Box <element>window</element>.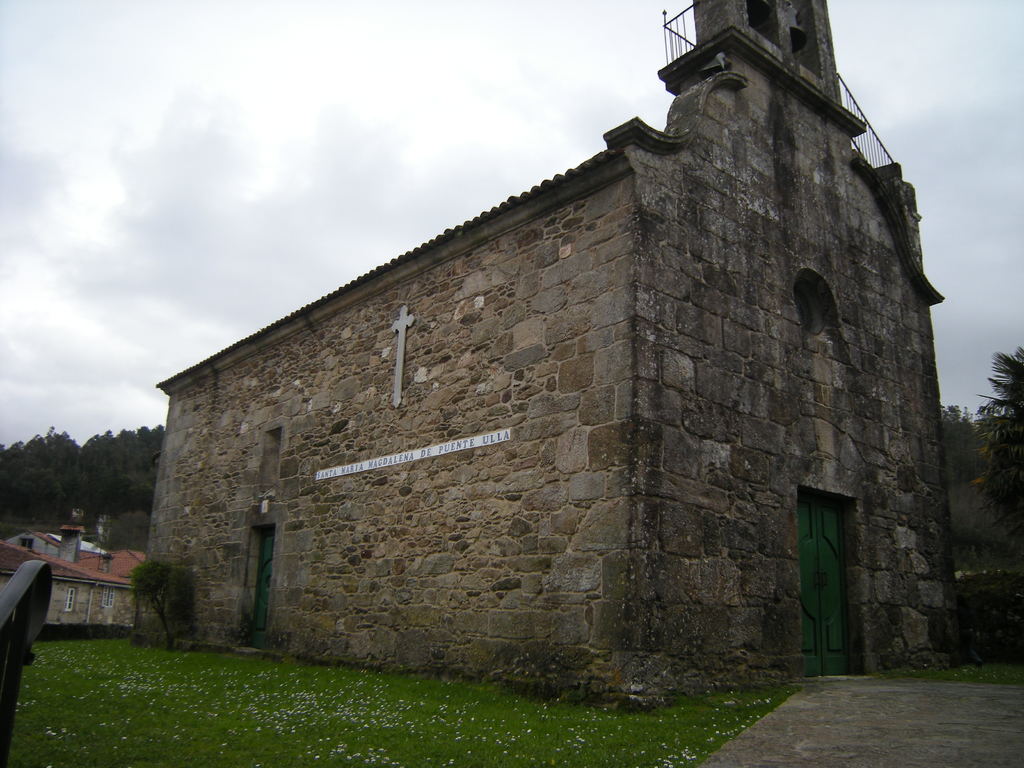
BBox(253, 419, 285, 491).
